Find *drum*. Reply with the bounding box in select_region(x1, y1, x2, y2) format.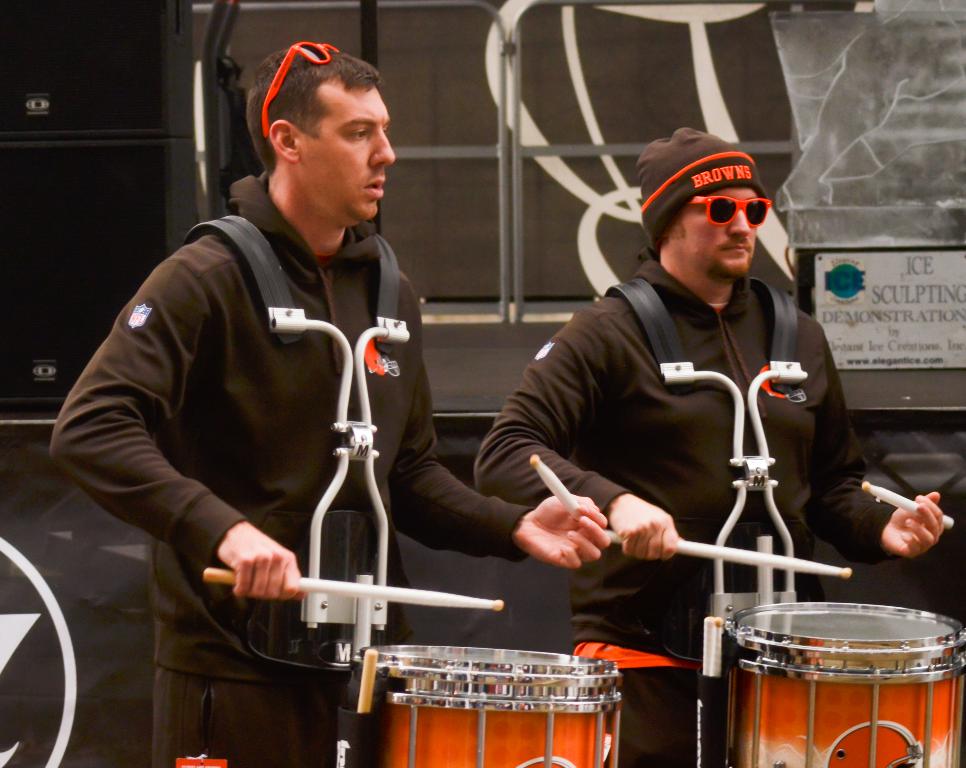
select_region(683, 570, 961, 746).
